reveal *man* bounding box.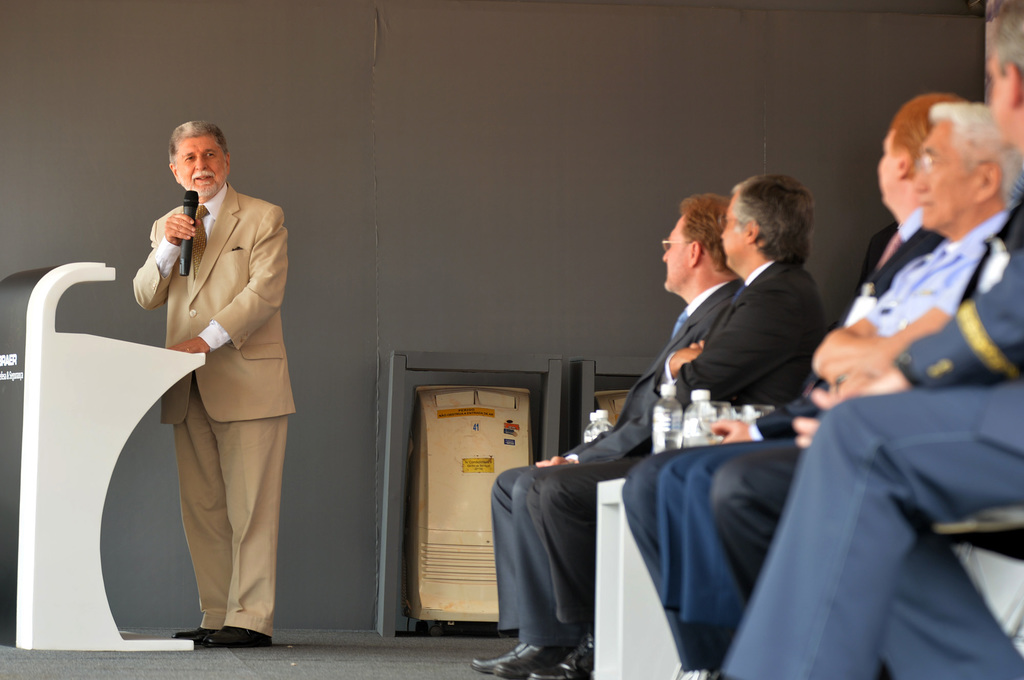
Revealed: (x1=532, y1=168, x2=826, y2=679).
